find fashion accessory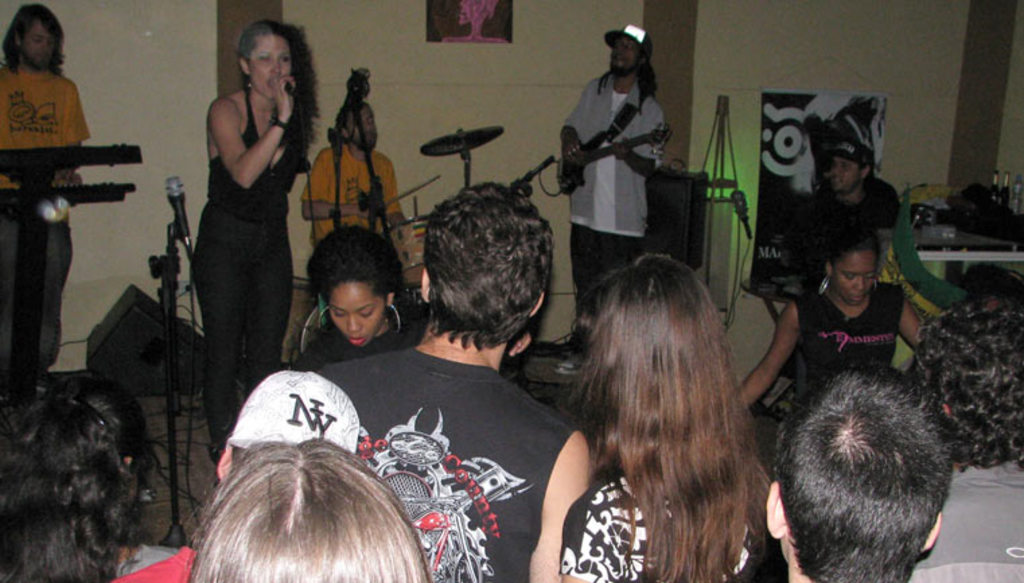
828 140 876 164
